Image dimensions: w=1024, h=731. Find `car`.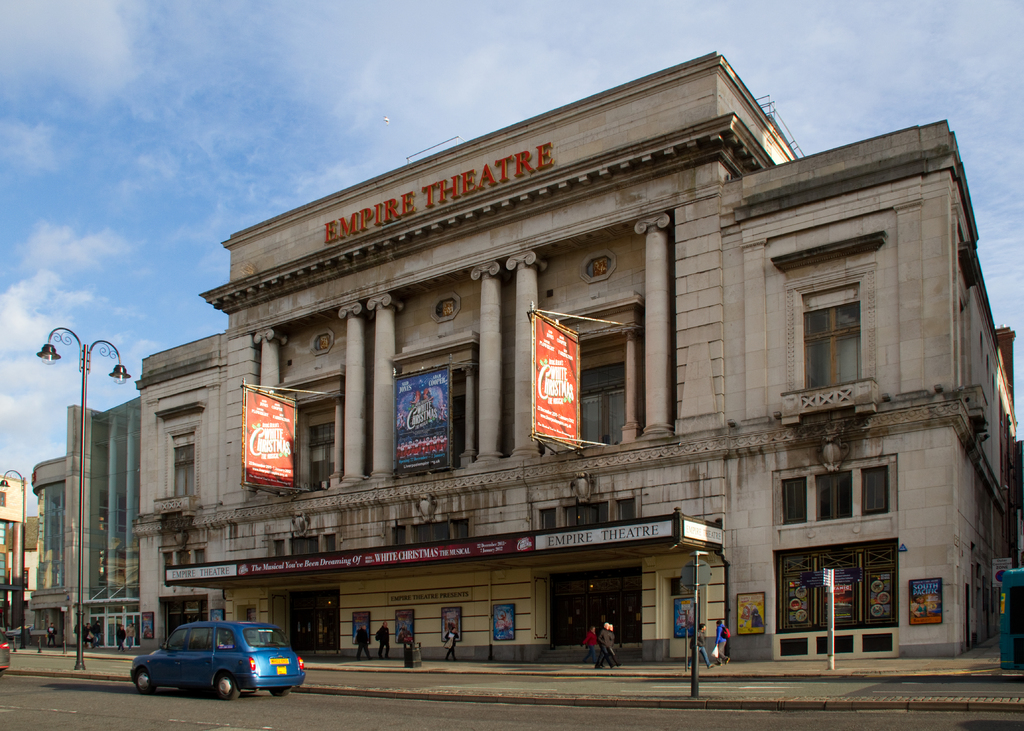
crop(0, 637, 10, 675).
